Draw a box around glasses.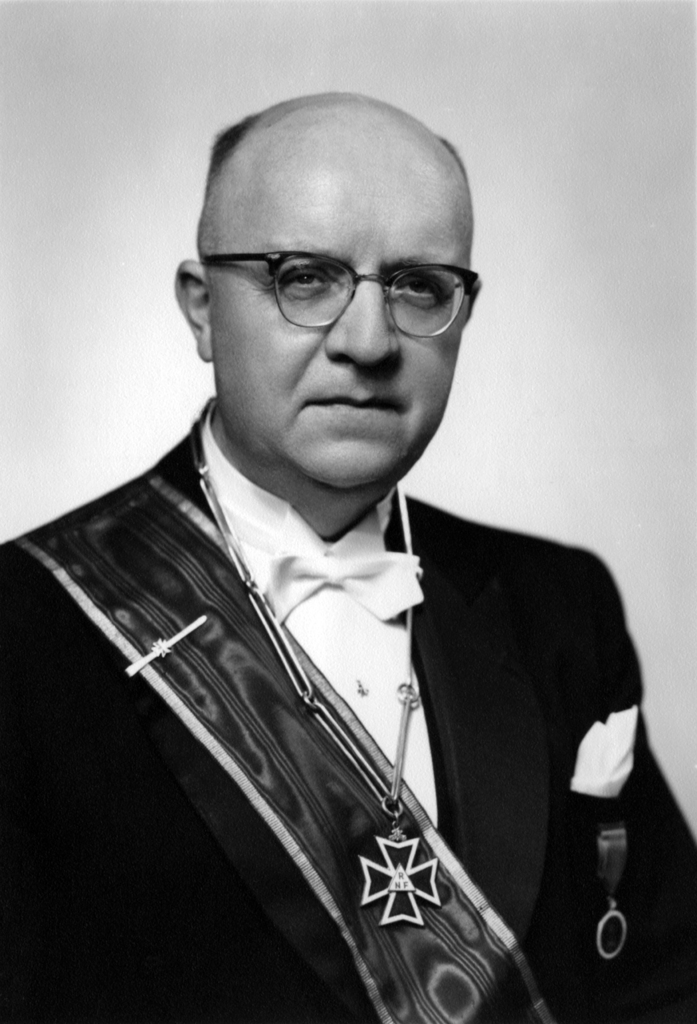
(196,252,483,338).
